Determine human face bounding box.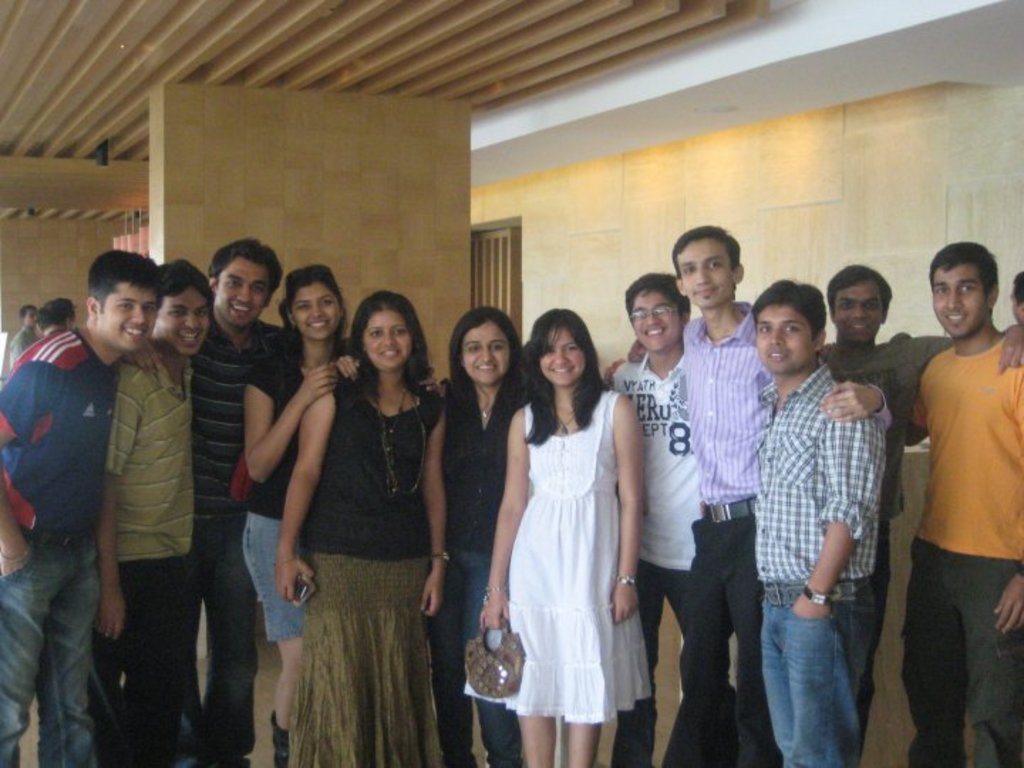
Determined: locate(26, 311, 41, 326).
